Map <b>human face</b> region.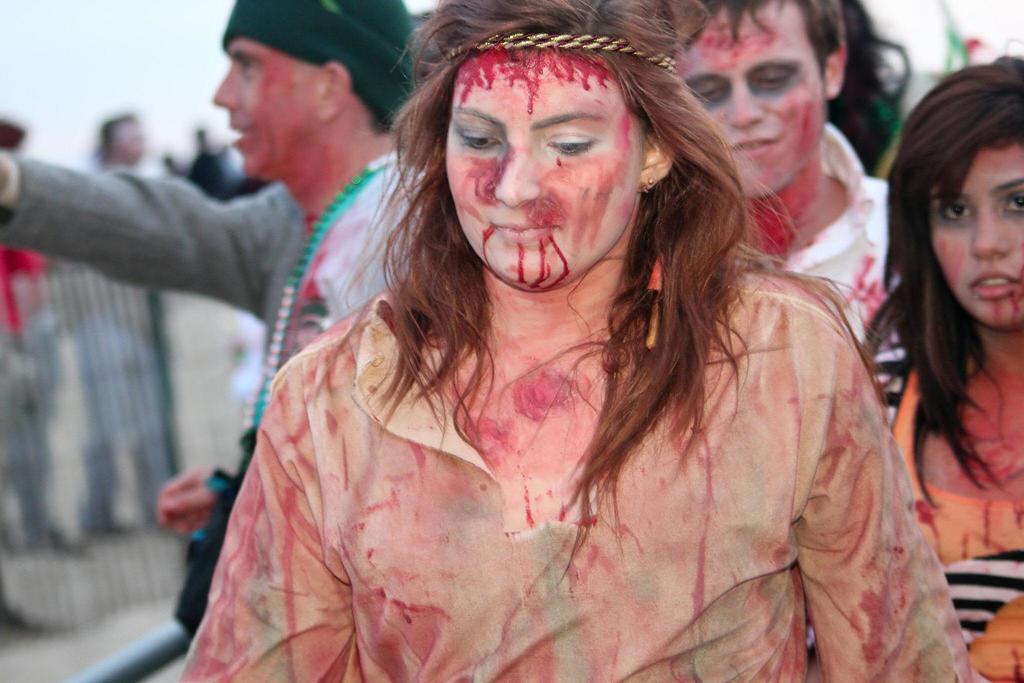
Mapped to x1=444 y1=55 x2=641 y2=289.
